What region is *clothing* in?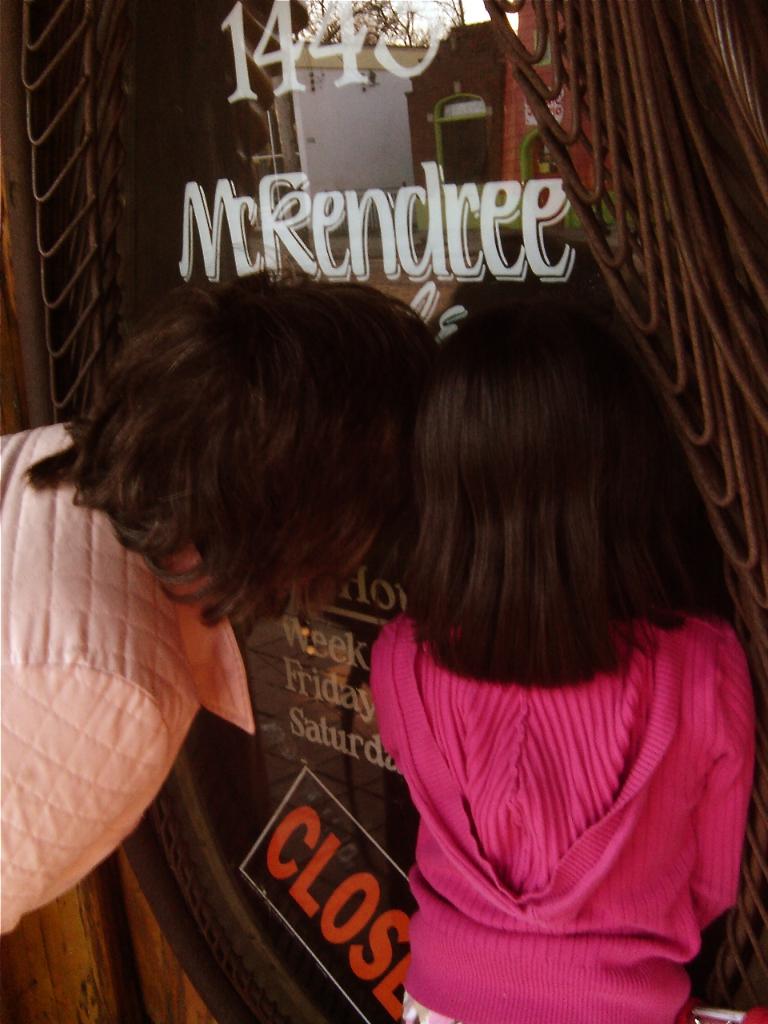
378,618,750,1023.
